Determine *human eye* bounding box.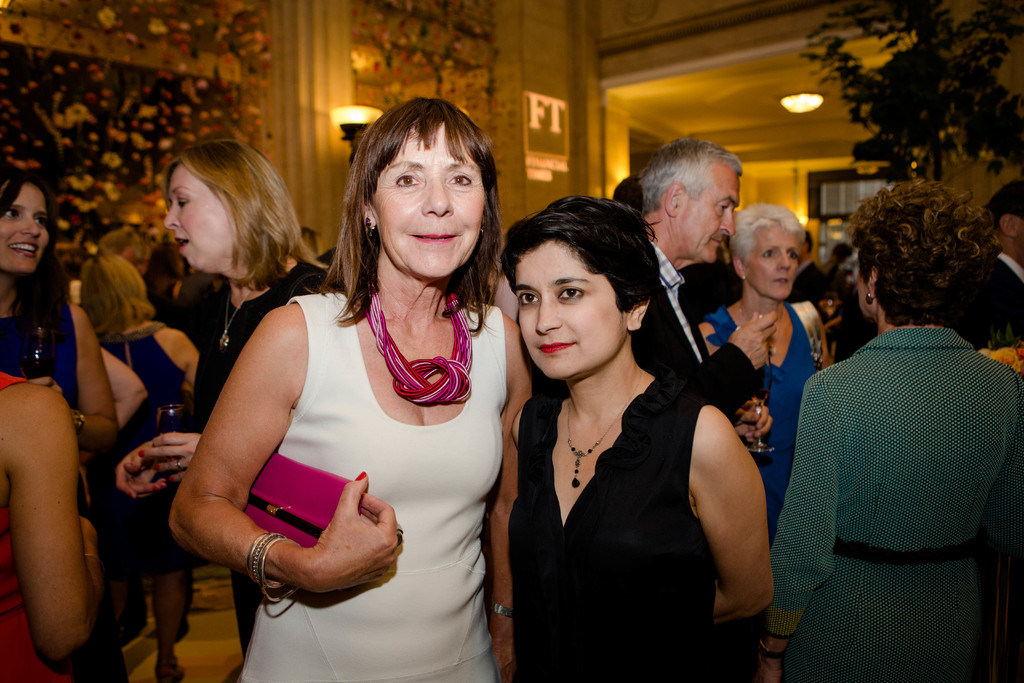
Determined: <bbox>560, 283, 588, 304</bbox>.
